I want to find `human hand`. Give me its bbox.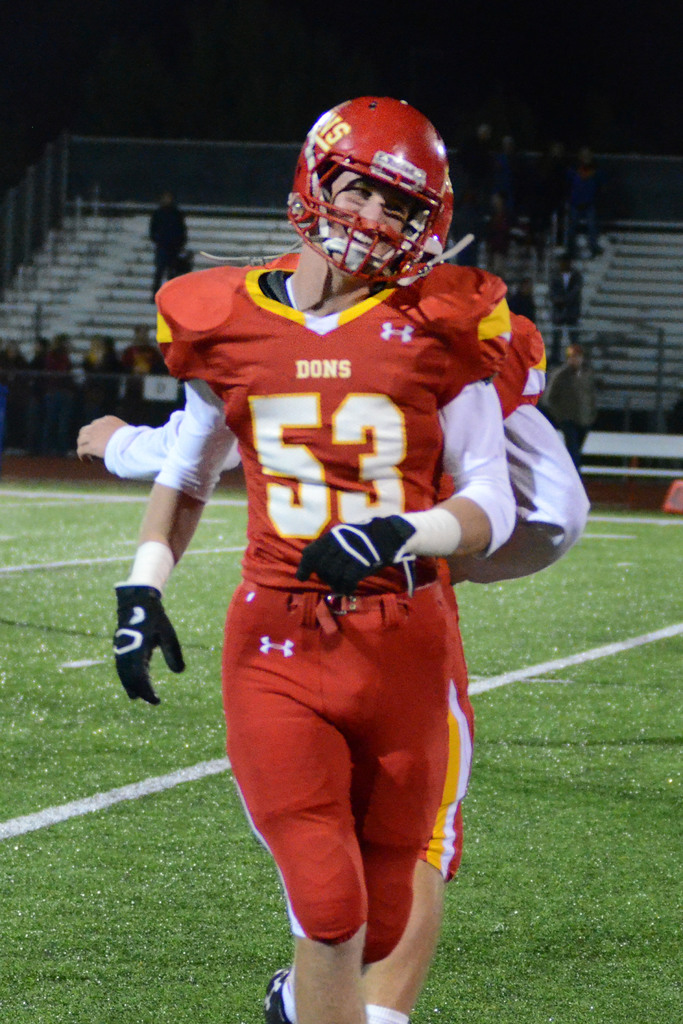
75 415 131 468.
